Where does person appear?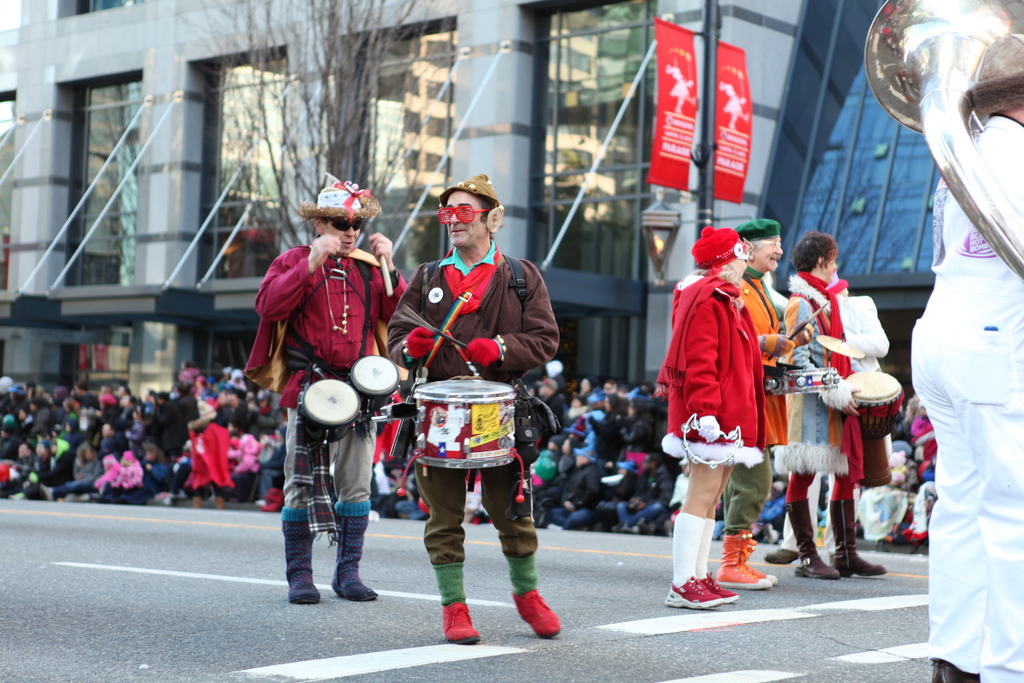
Appears at <box>245,171,417,612</box>.
